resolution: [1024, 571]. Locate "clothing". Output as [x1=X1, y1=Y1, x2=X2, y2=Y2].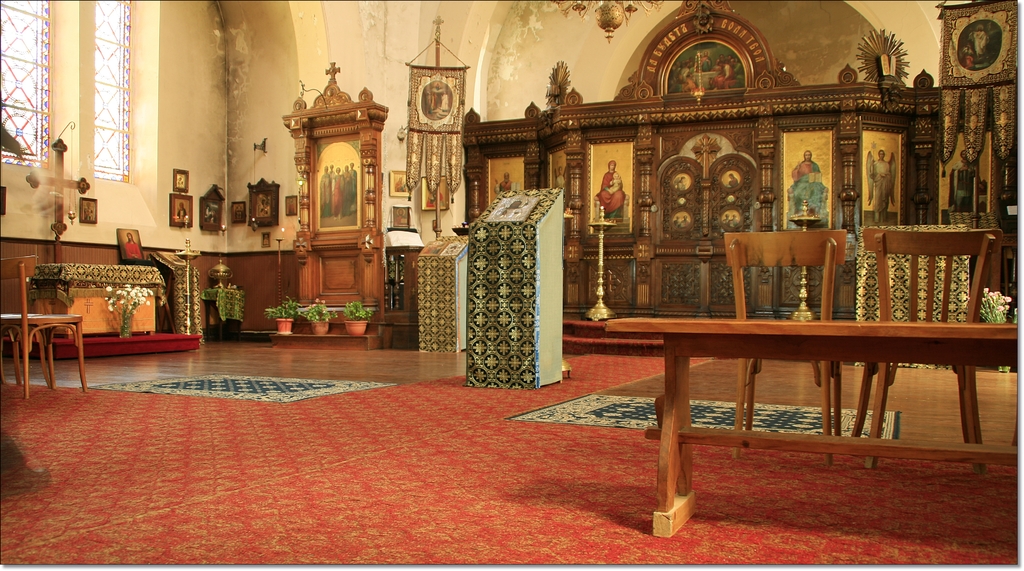
[x1=595, y1=170, x2=626, y2=223].
